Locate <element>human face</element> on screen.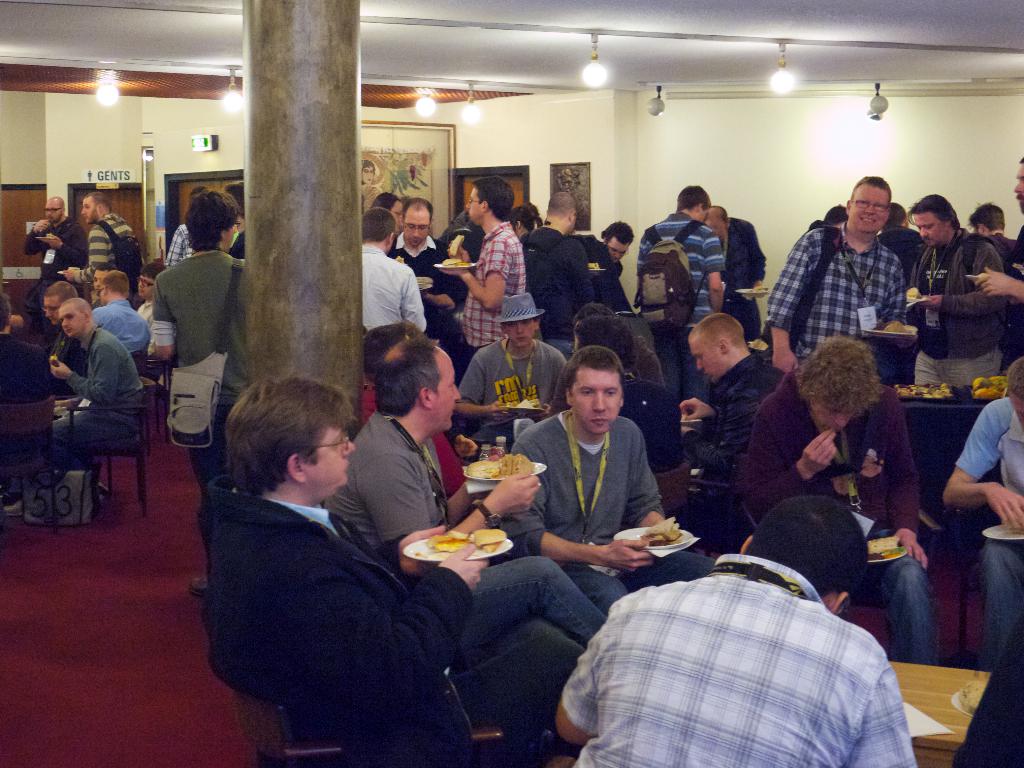
On screen at bbox=(80, 197, 95, 225).
